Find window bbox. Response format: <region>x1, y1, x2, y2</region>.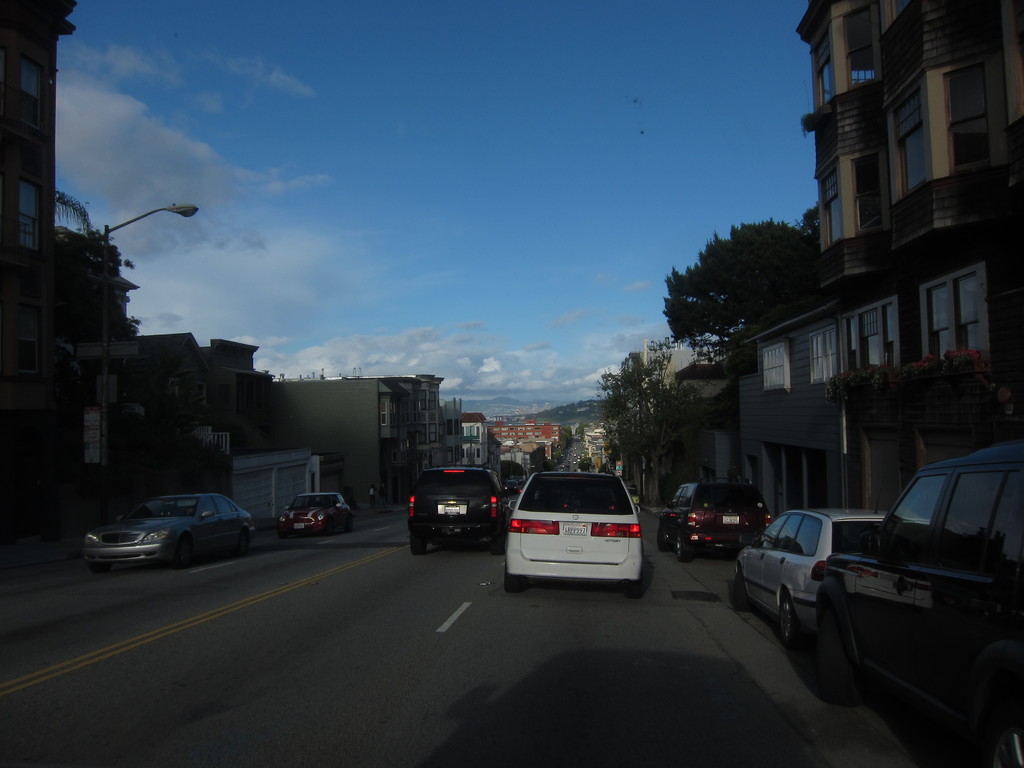
<region>808, 328, 840, 383</region>.
